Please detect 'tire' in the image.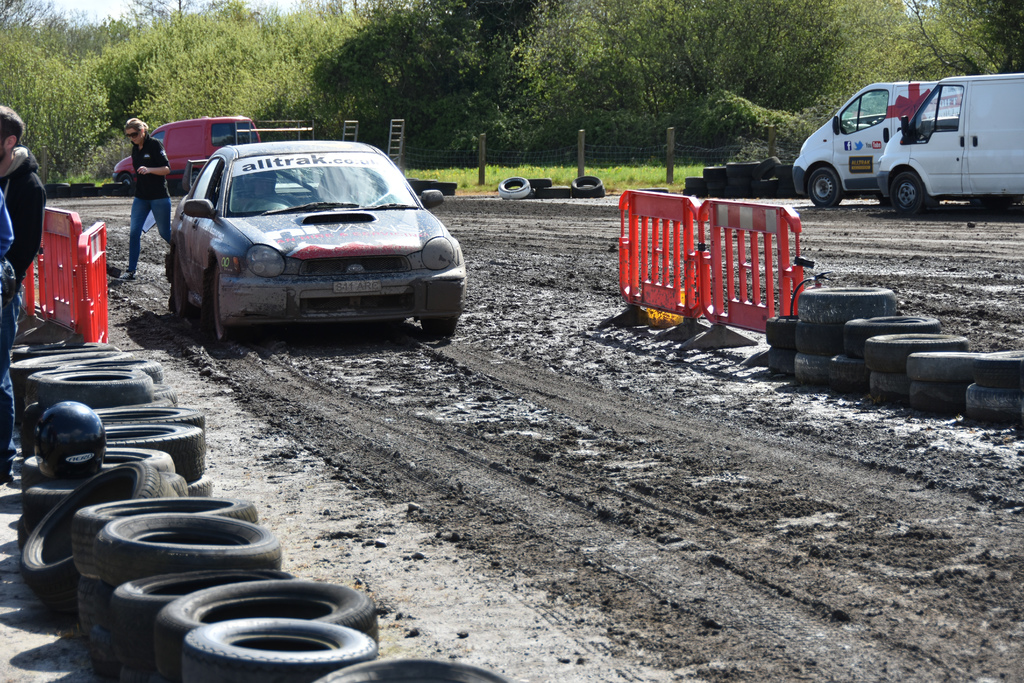
{"x1": 204, "y1": 264, "x2": 243, "y2": 344}.
